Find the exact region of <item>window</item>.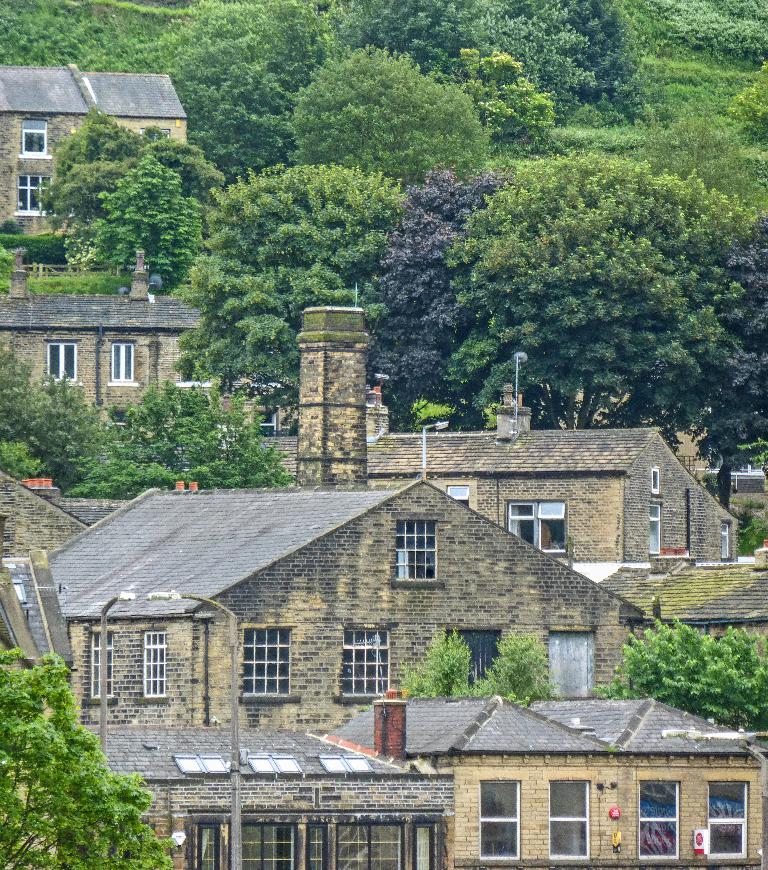
Exact region: bbox=[20, 175, 56, 211].
